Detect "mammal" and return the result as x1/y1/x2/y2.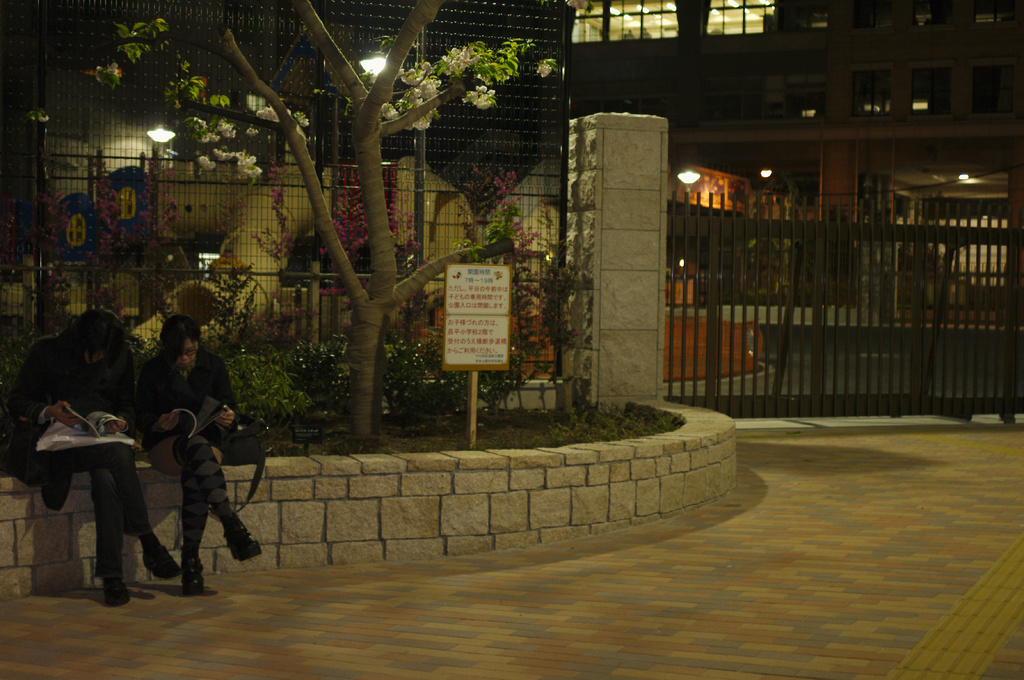
139/310/262/592.
